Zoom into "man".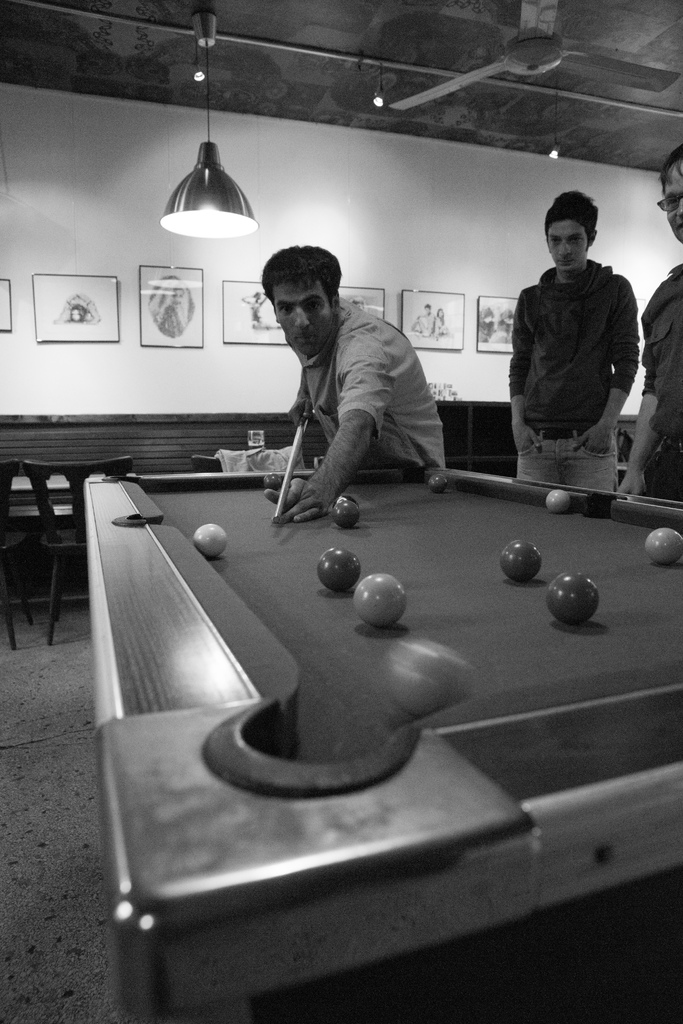
Zoom target: x1=499, y1=192, x2=658, y2=480.
